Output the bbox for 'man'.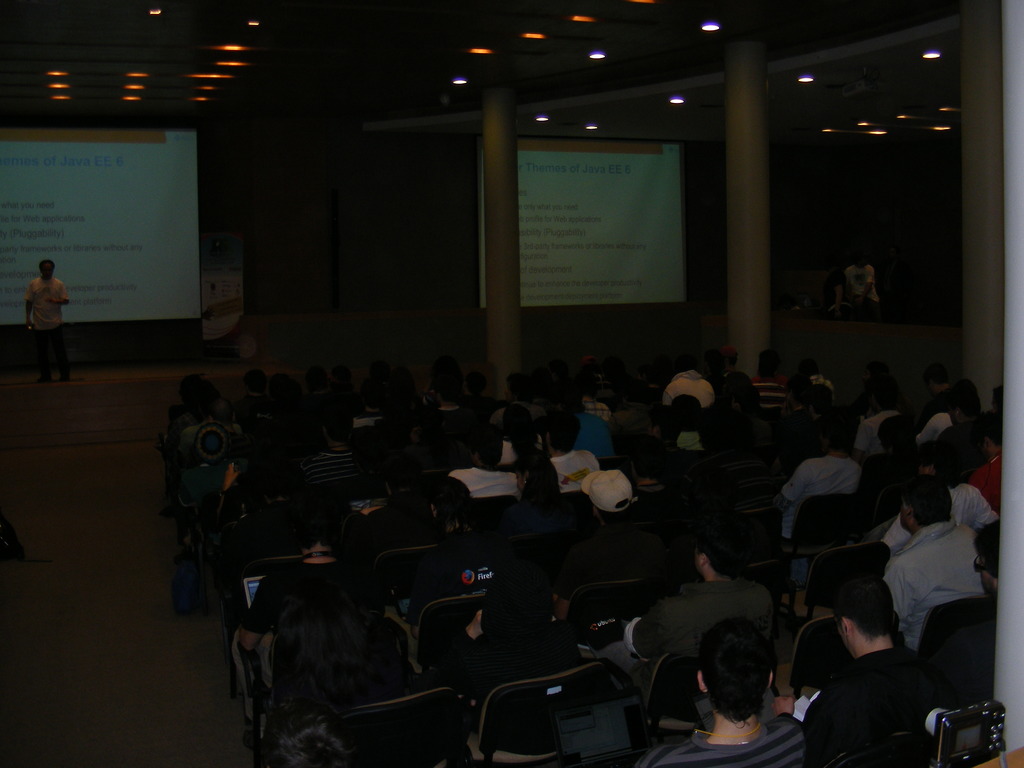
(774, 433, 856, 550).
